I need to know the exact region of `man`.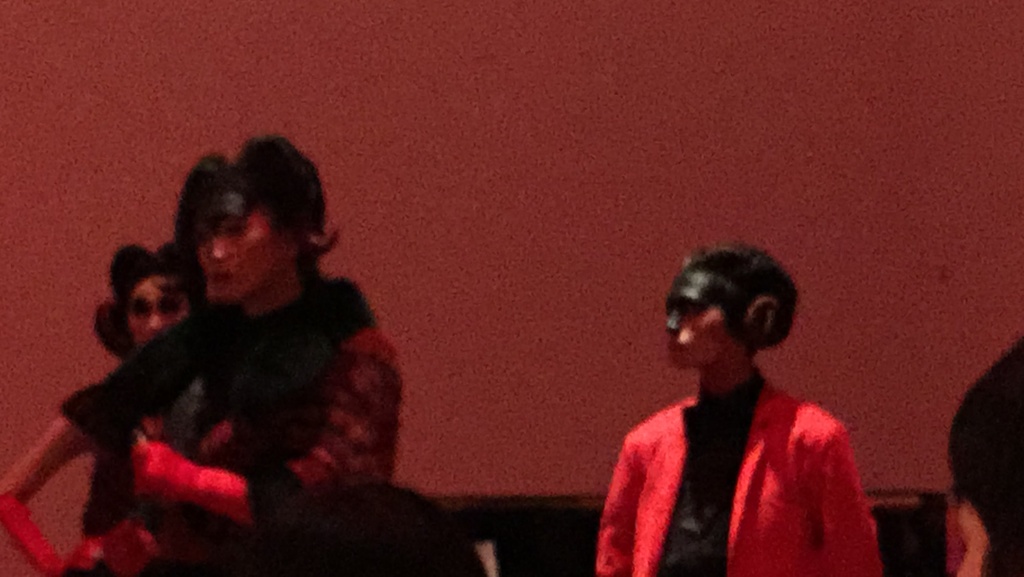
Region: 12, 138, 401, 576.
